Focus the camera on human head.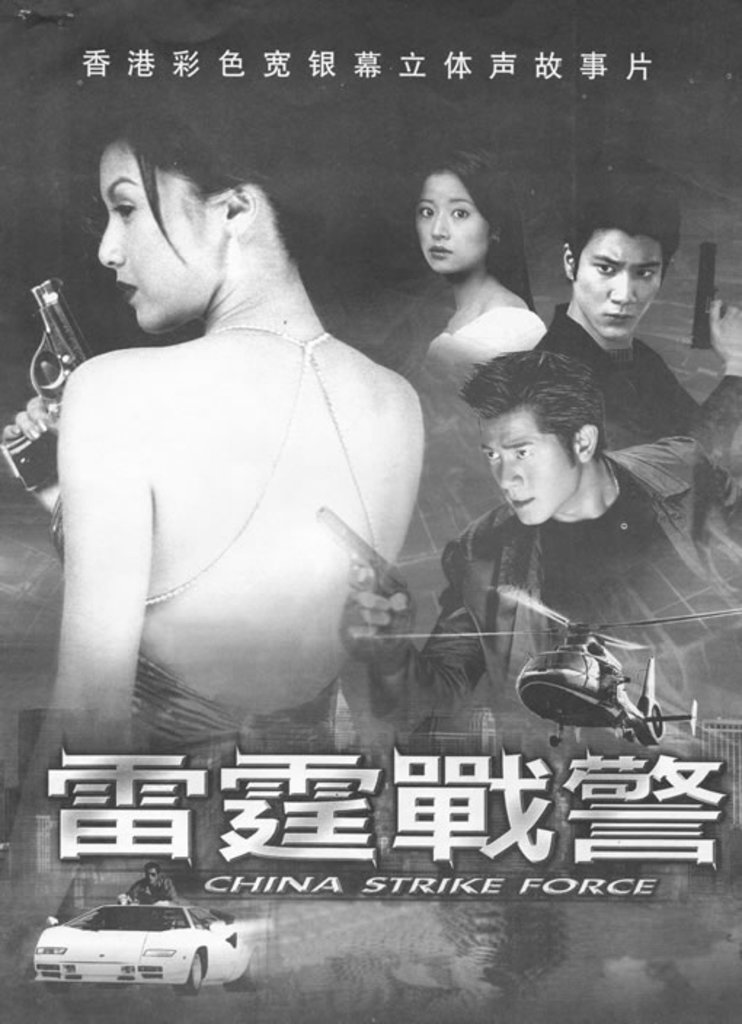
Focus region: x1=400, y1=154, x2=502, y2=269.
